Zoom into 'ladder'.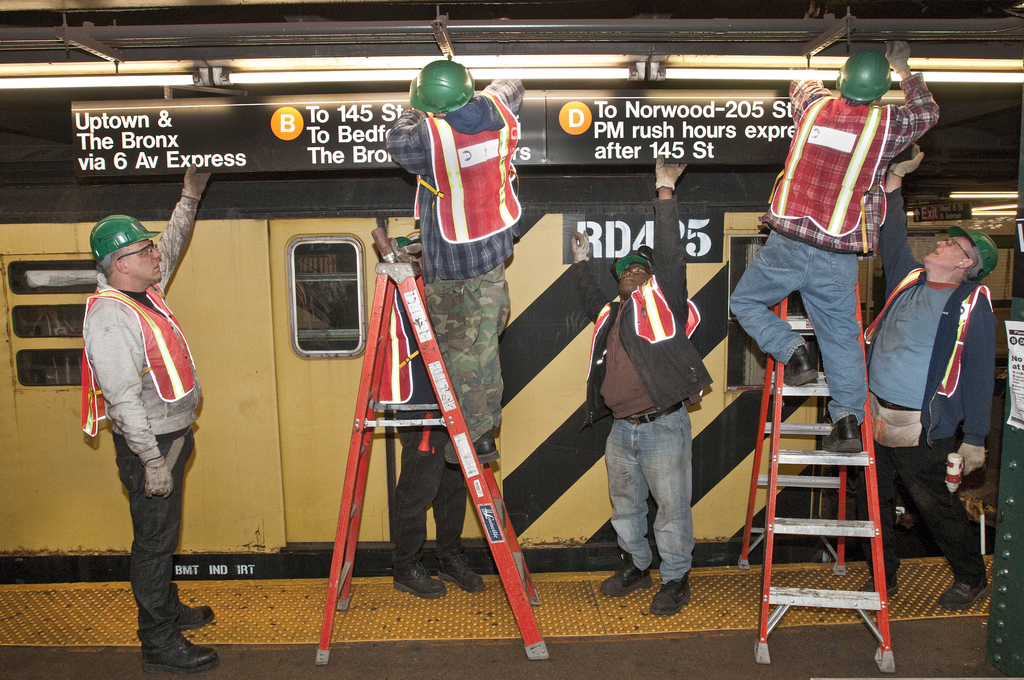
Zoom target: select_region(315, 257, 556, 668).
